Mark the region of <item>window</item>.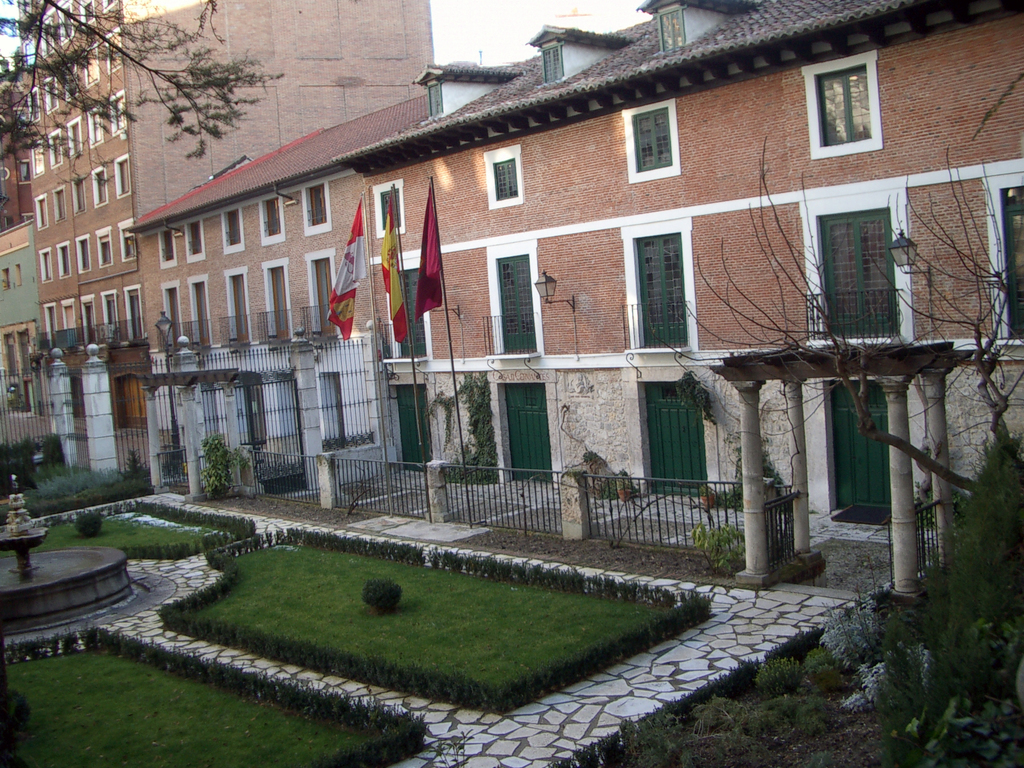
Region: (x1=42, y1=245, x2=56, y2=285).
